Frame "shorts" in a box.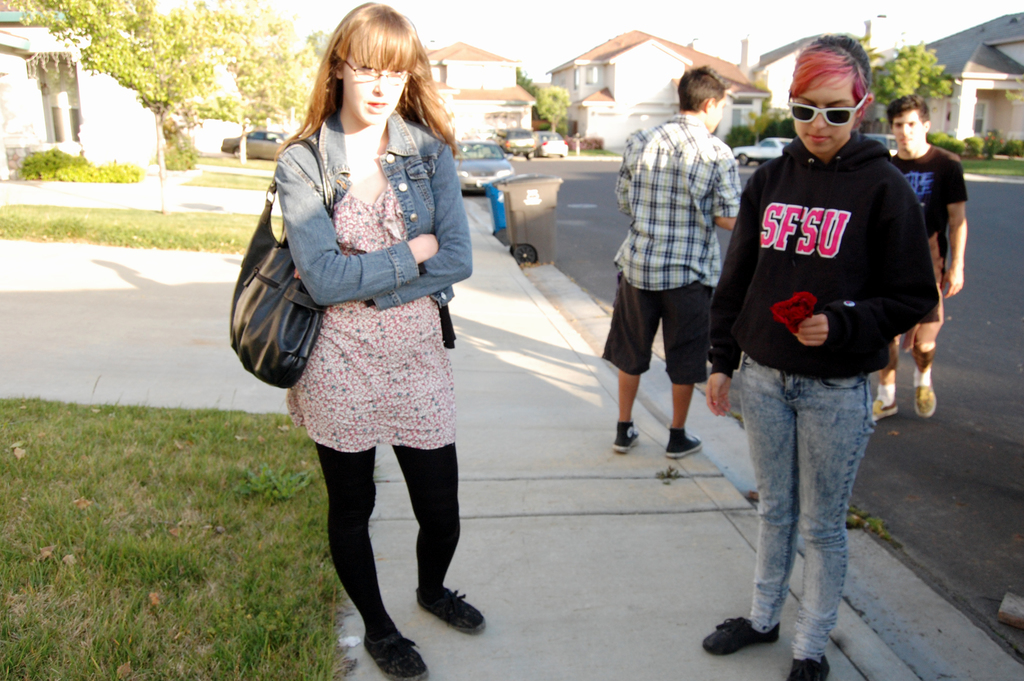
bbox=[892, 275, 947, 350].
